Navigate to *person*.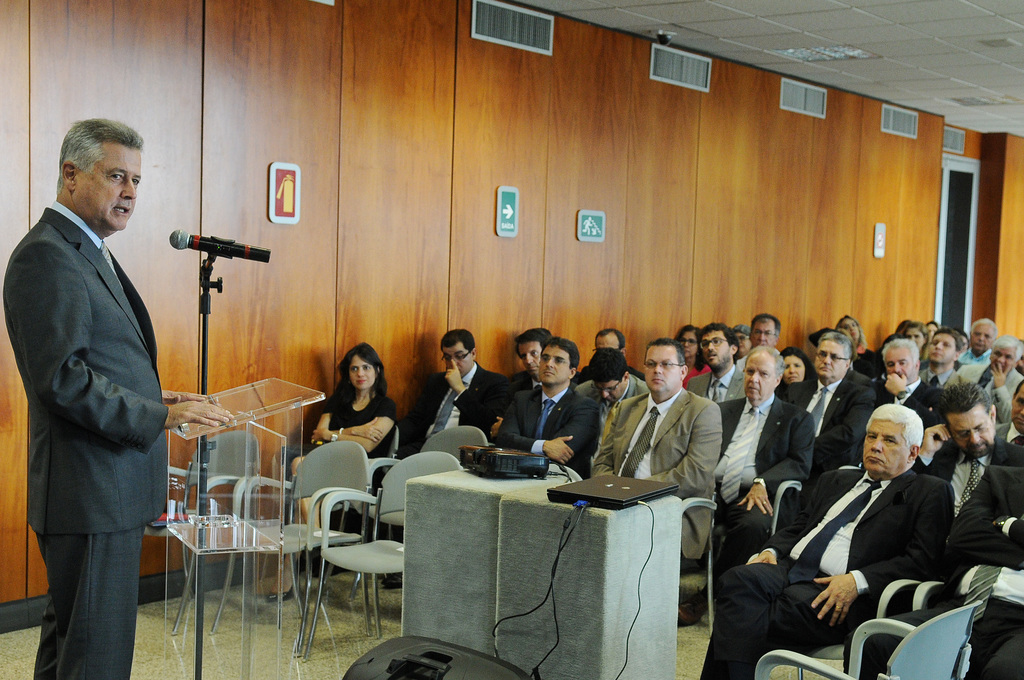
Navigation target: [728, 321, 753, 360].
